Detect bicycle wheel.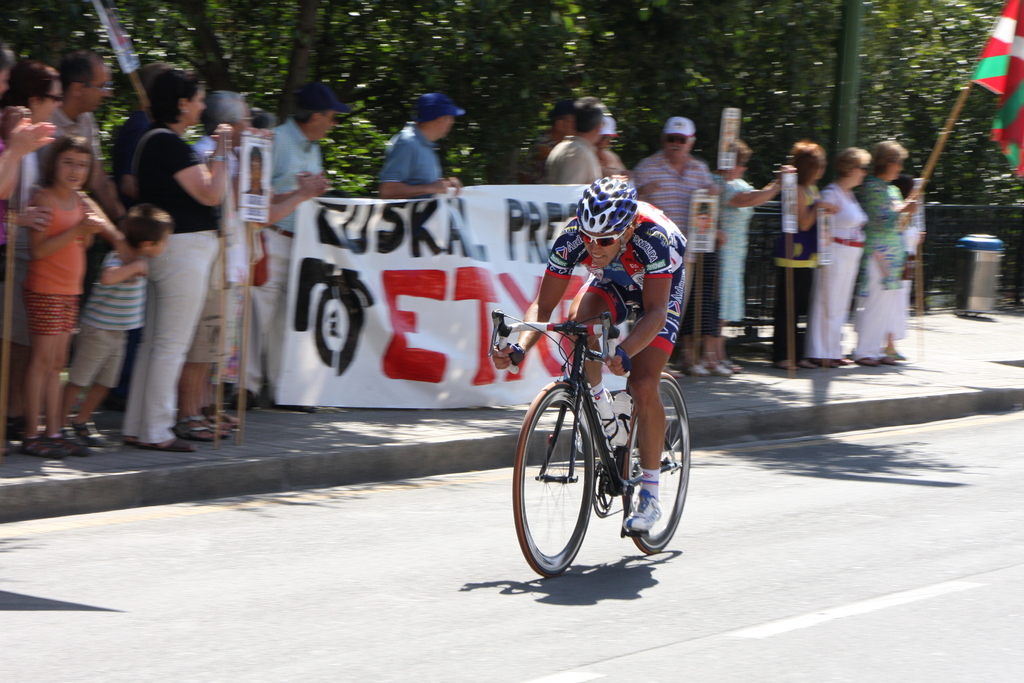
Detected at <region>619, 369, 691, 552</region>.
